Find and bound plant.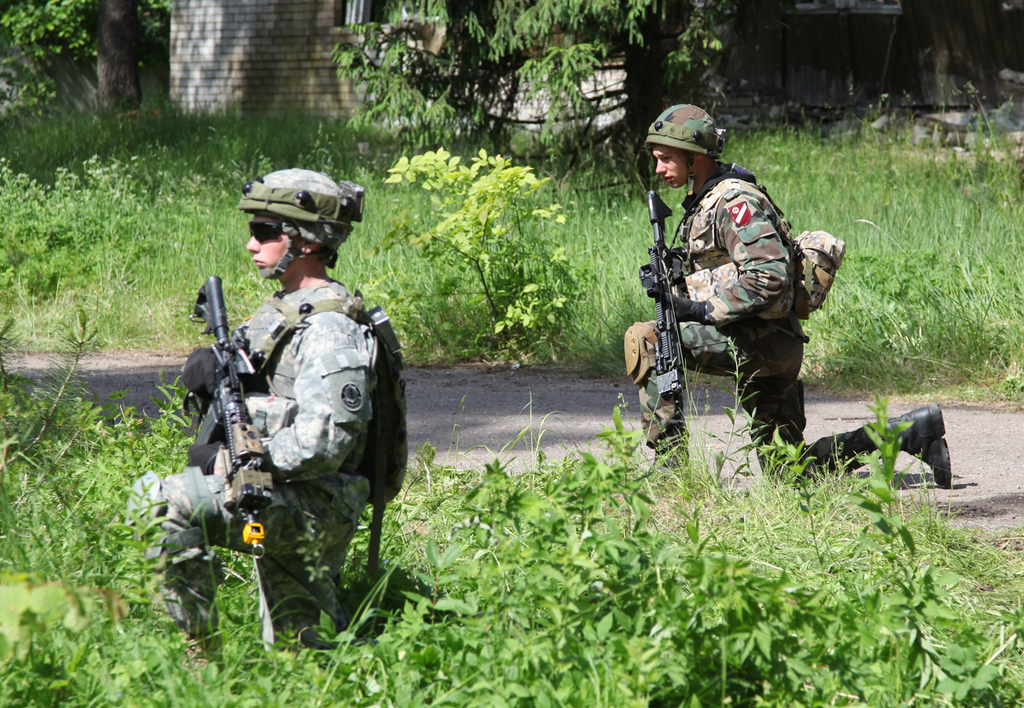
Bound: region(398, 346, 597, 367).
